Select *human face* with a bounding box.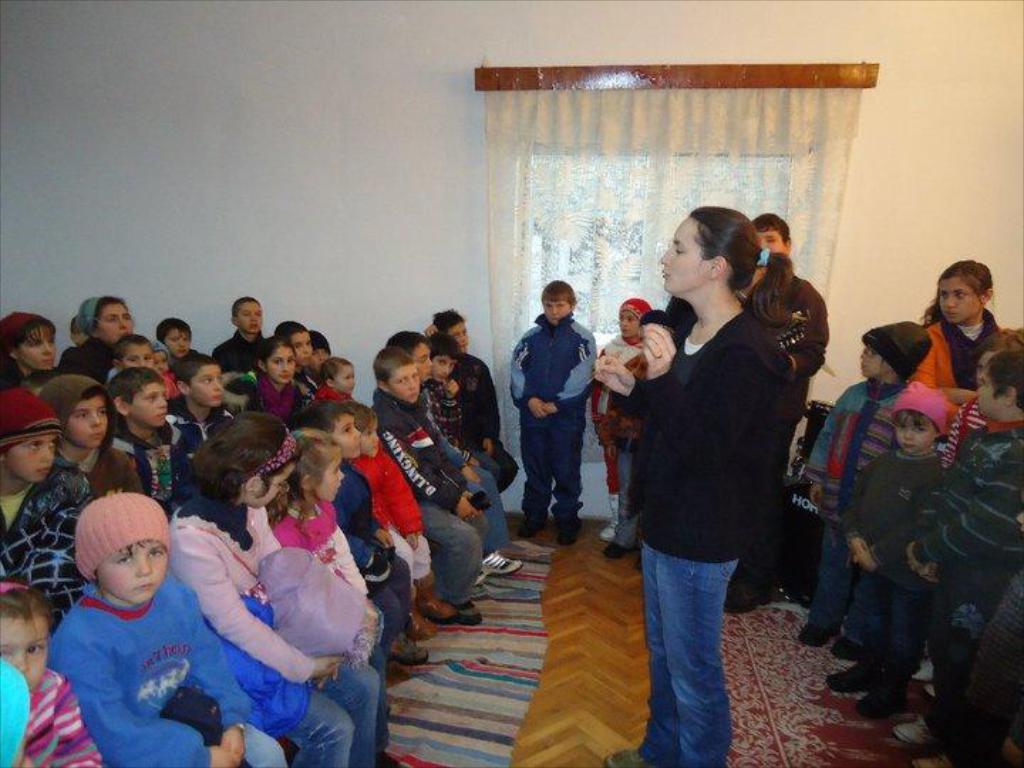
(x1=101, y1=538, x2=165, y2=606).
